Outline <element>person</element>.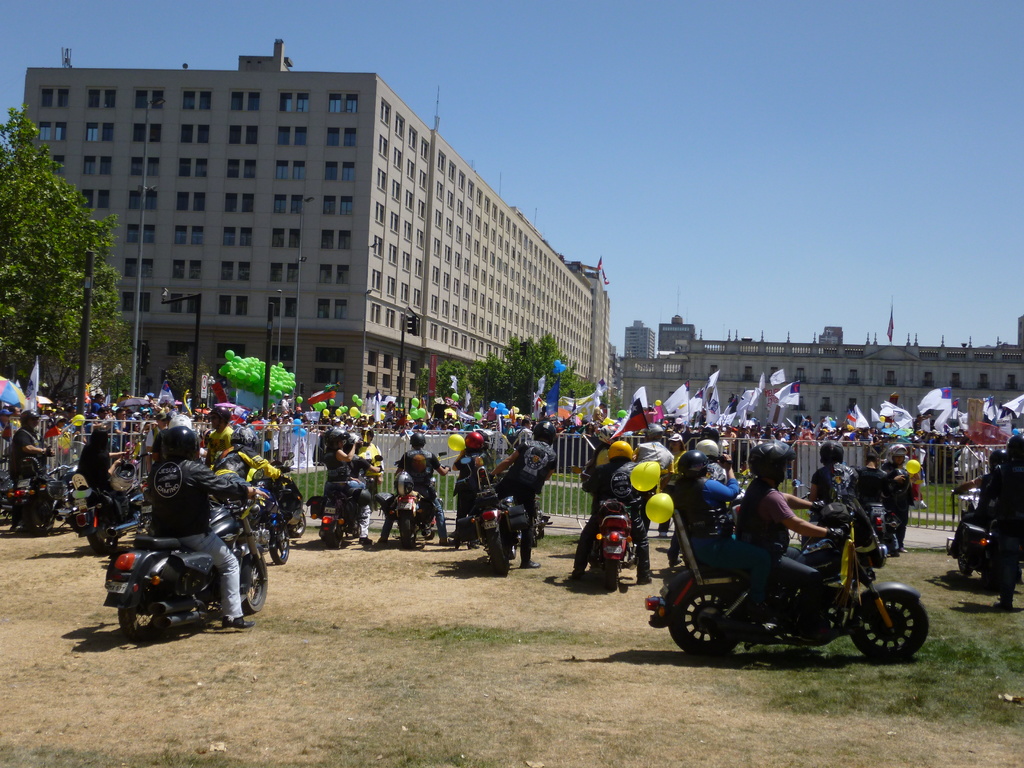
Outline: locate(991, 436, 1023, 614).
